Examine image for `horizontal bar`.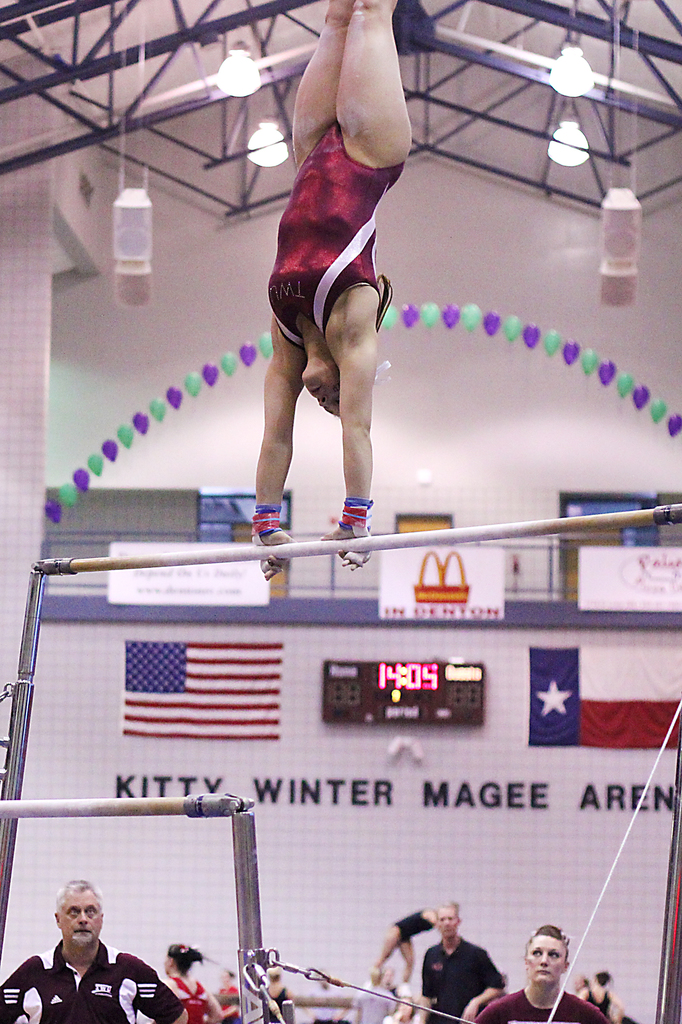
Examination result: detection(31, 505, 681, 579).
